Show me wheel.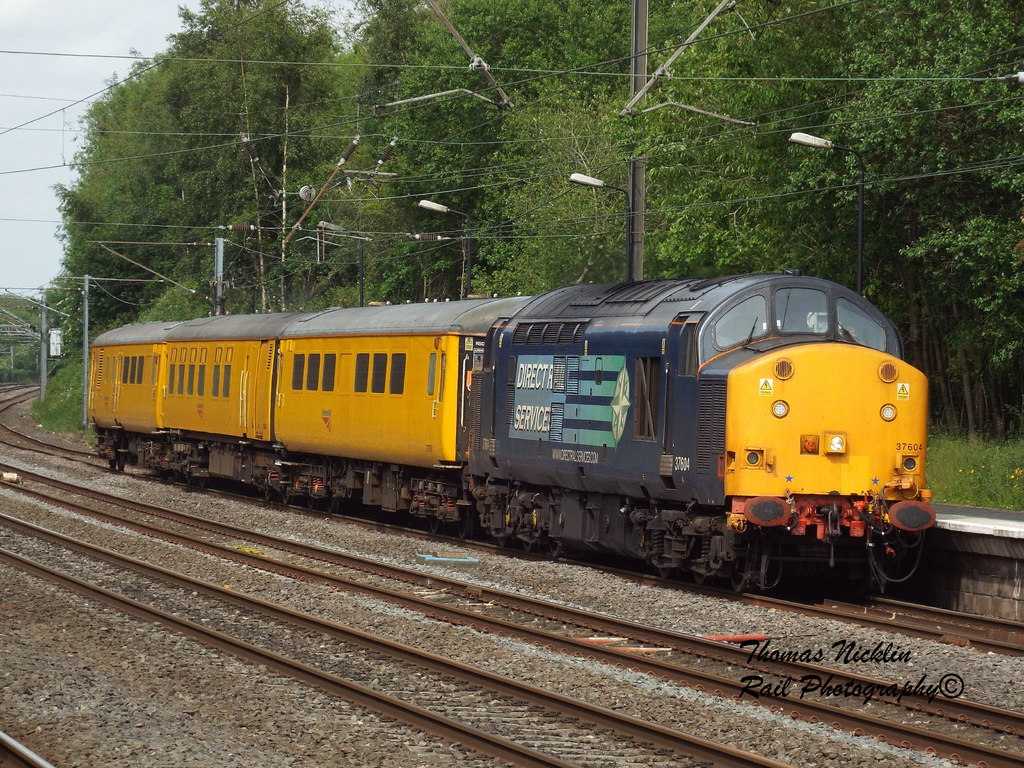
wheel is here: detection(545, 546, 559, 556).
